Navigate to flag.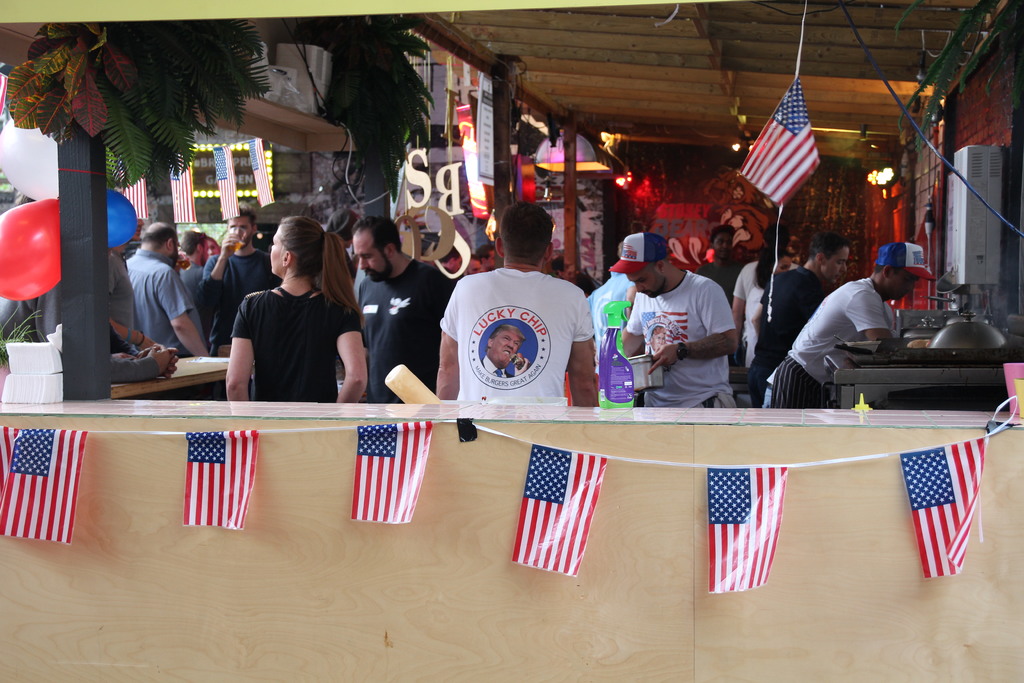
Navigation target: 745/73/837/220.
